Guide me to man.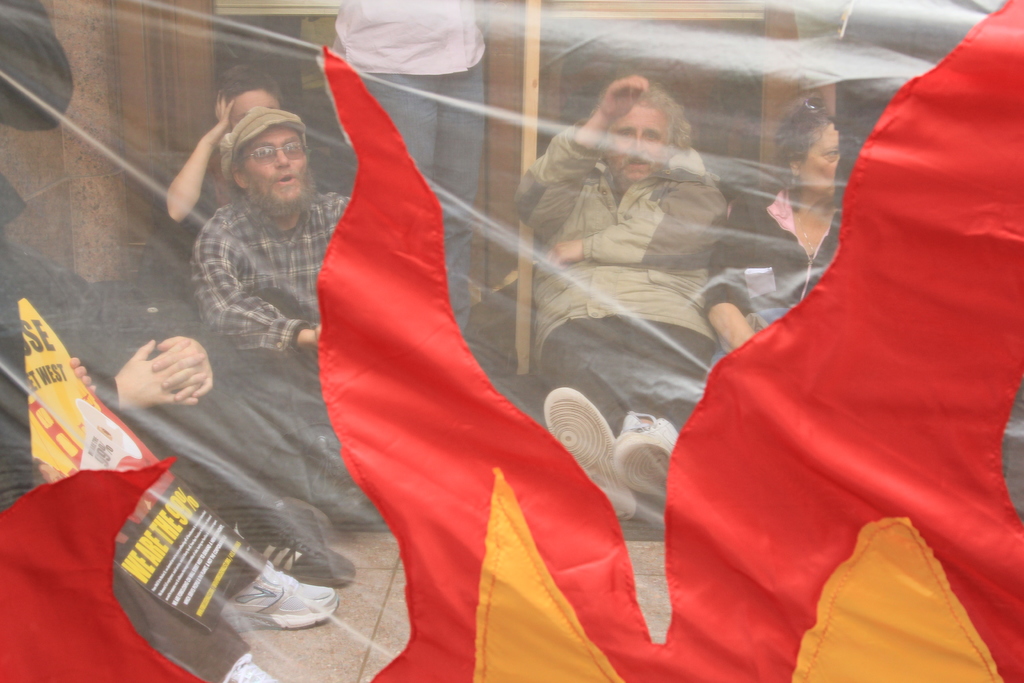
Guidance: {"x1": 511, "y1": 76, "x2": 728, "y2": 522}.
